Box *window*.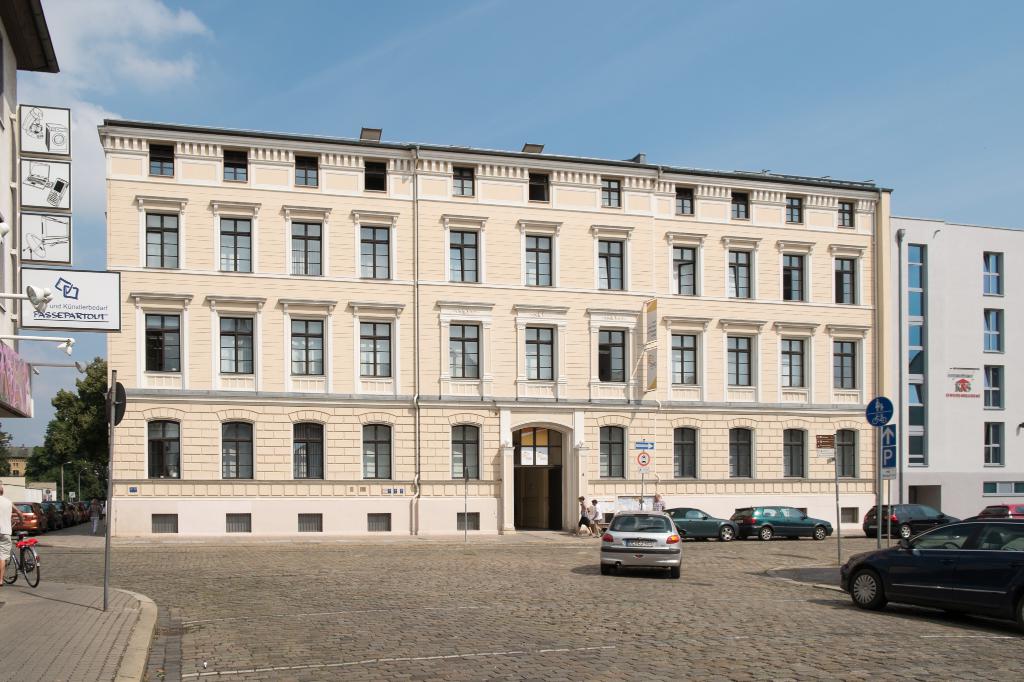
x1=361, y1=225, x2=394, y2=281.
